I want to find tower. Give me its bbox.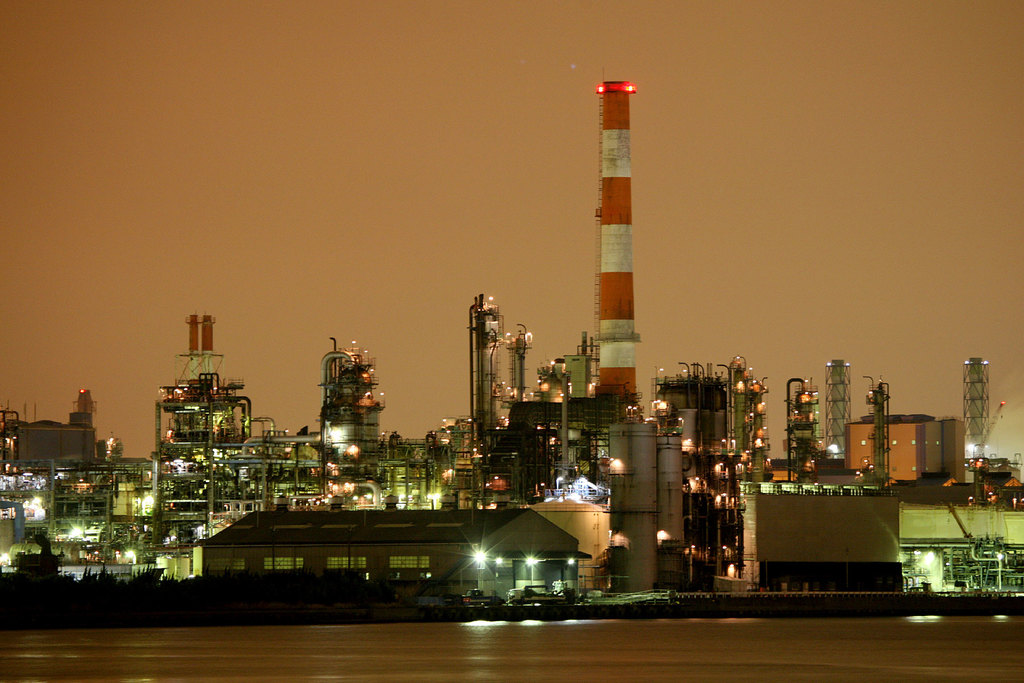
148 314 244 452.
